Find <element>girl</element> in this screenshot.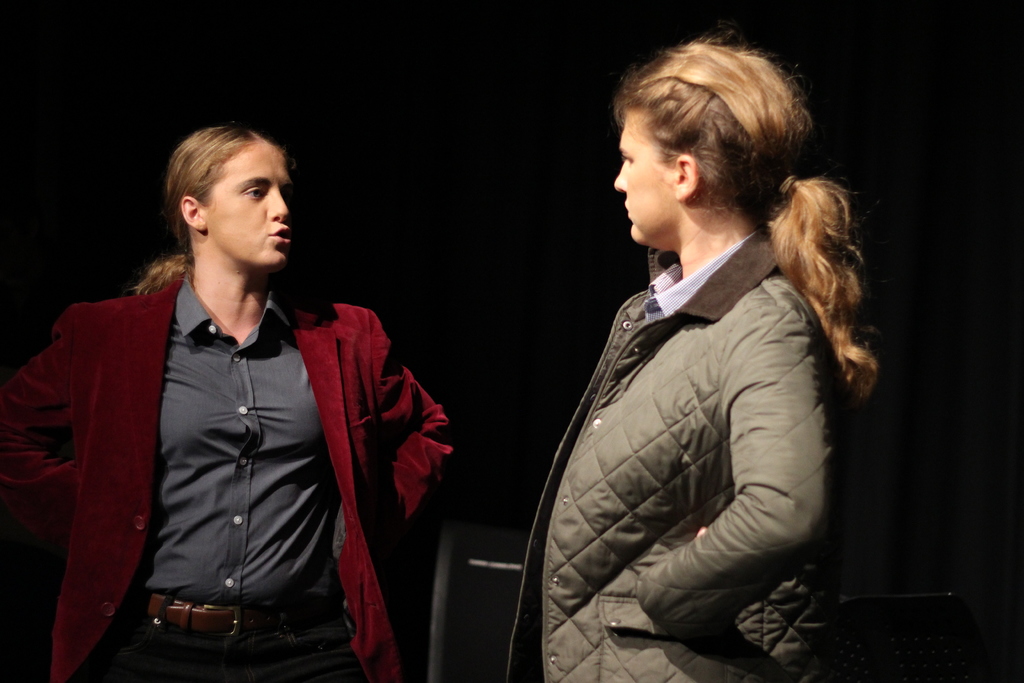
The bounding box for <element>girl</element> is select_region(0, 123, 452, 682).
